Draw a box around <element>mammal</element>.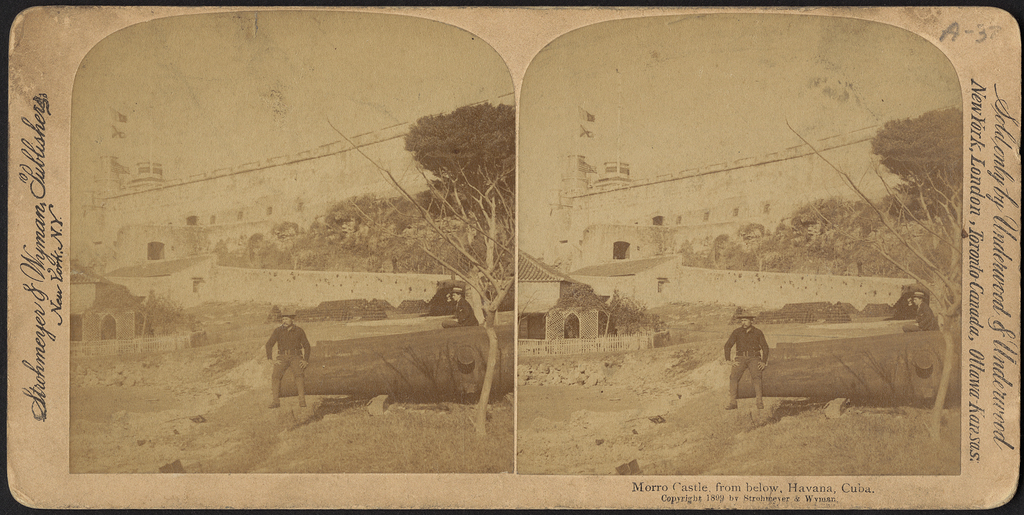
<bbox>723, 310, 772, 410</bbox>.
